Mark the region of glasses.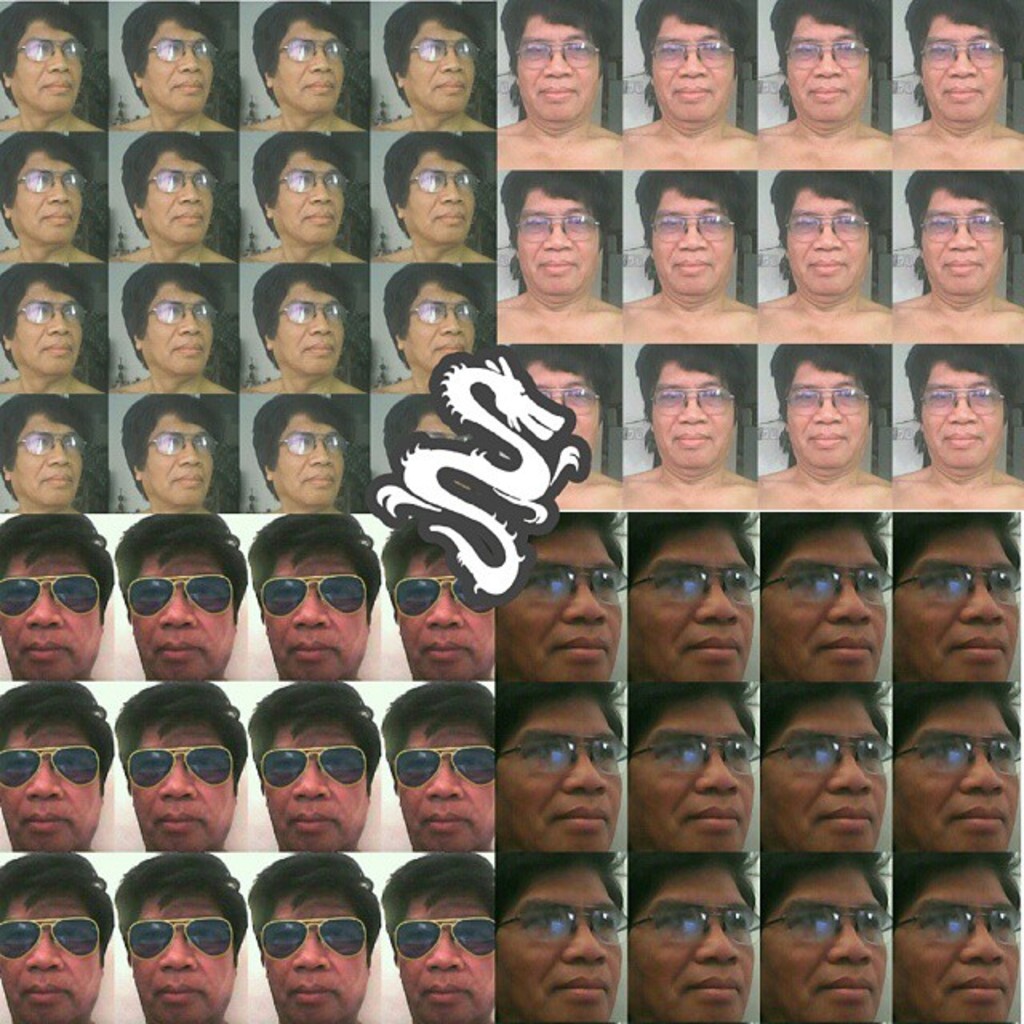
Region: 898,738,1021,770.
